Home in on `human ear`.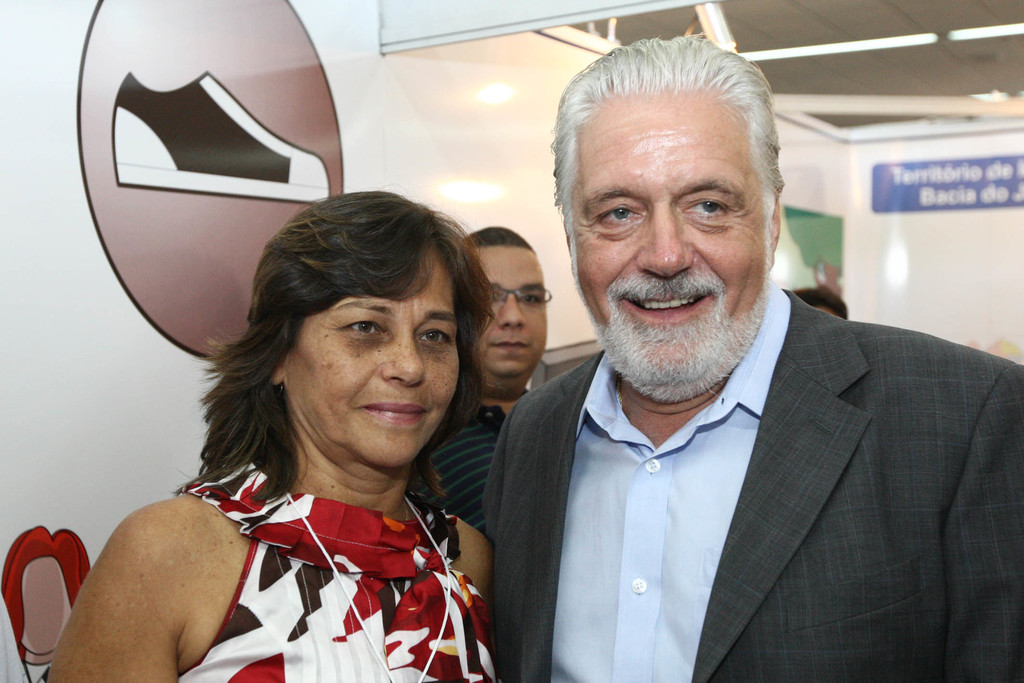
Homed in at <bbox>771, 189, 781, 265</bbox>.
